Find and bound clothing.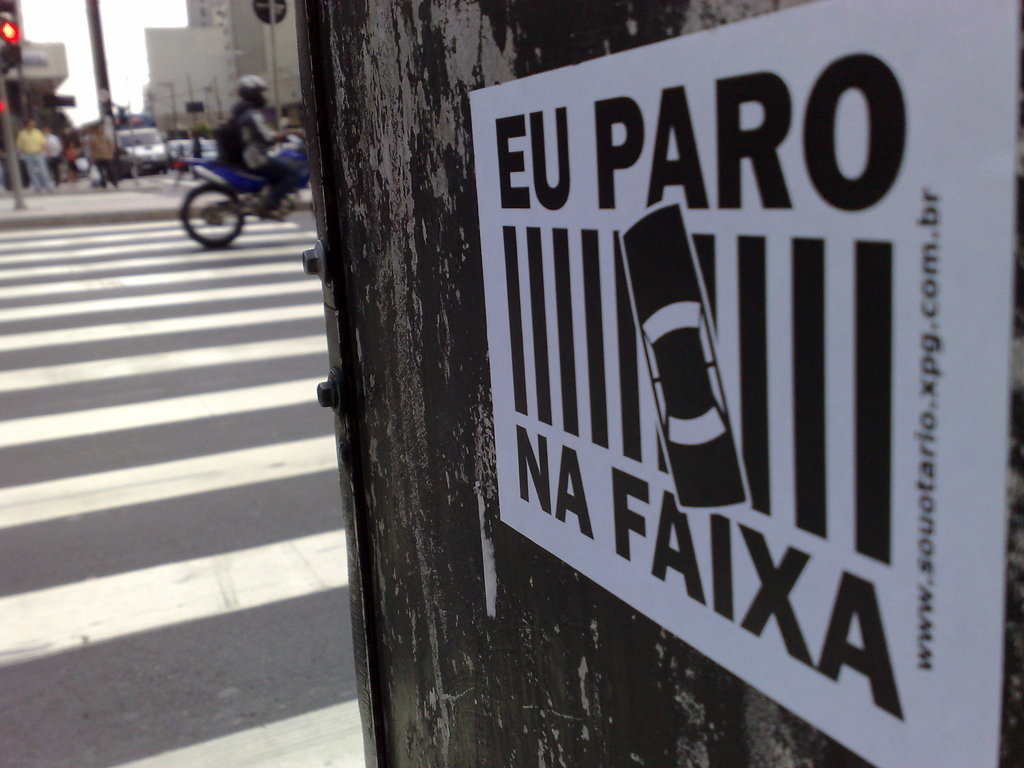
Bound: Rect(230, 101, 282, 163).
